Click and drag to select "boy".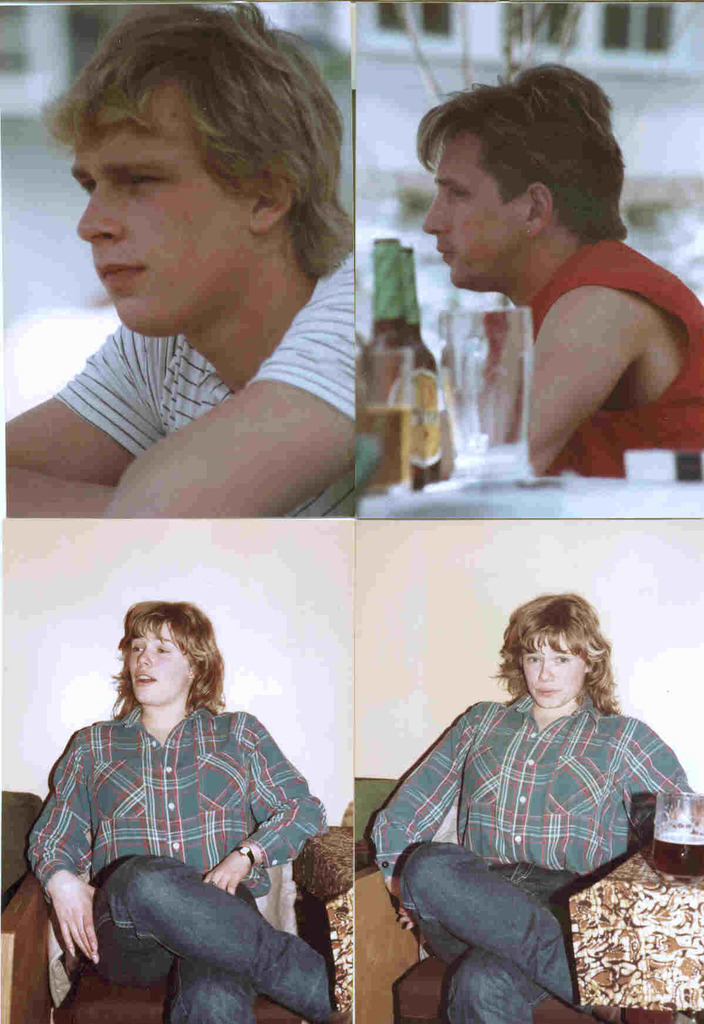
Selection: locate(371, 586, 691, 1023).
